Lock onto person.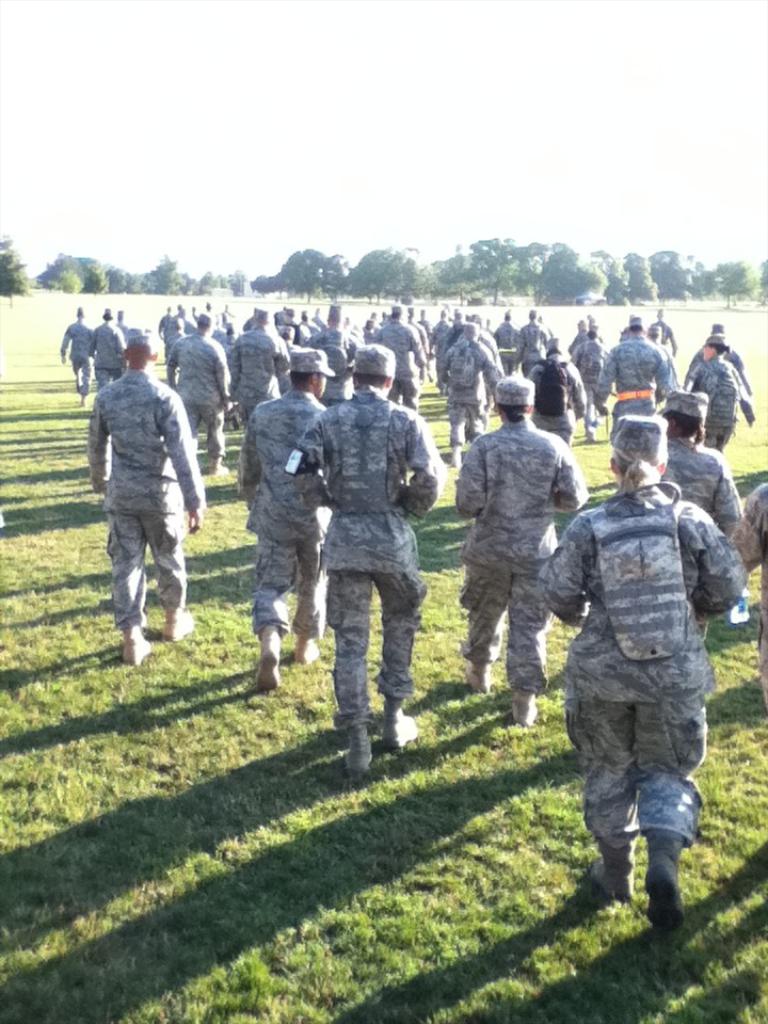
Locked: box=[89, 310, 117, 394].
